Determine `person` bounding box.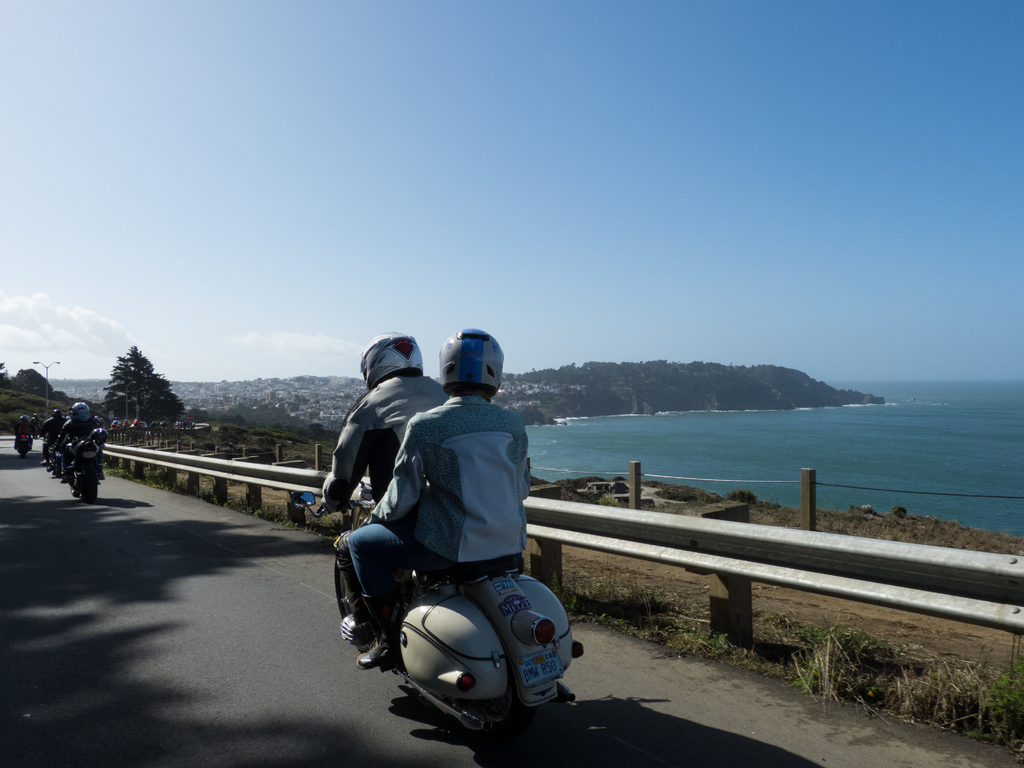
Determined: box(323, 330, 450, 644).
